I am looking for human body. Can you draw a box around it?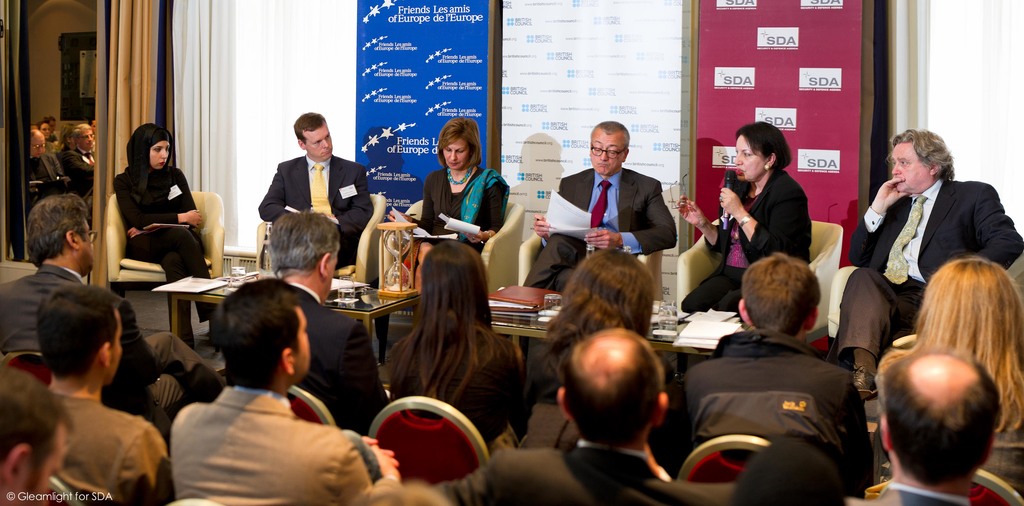
Sure, the bounding box is x1=528, y1=239, x2=654, y2=399.
